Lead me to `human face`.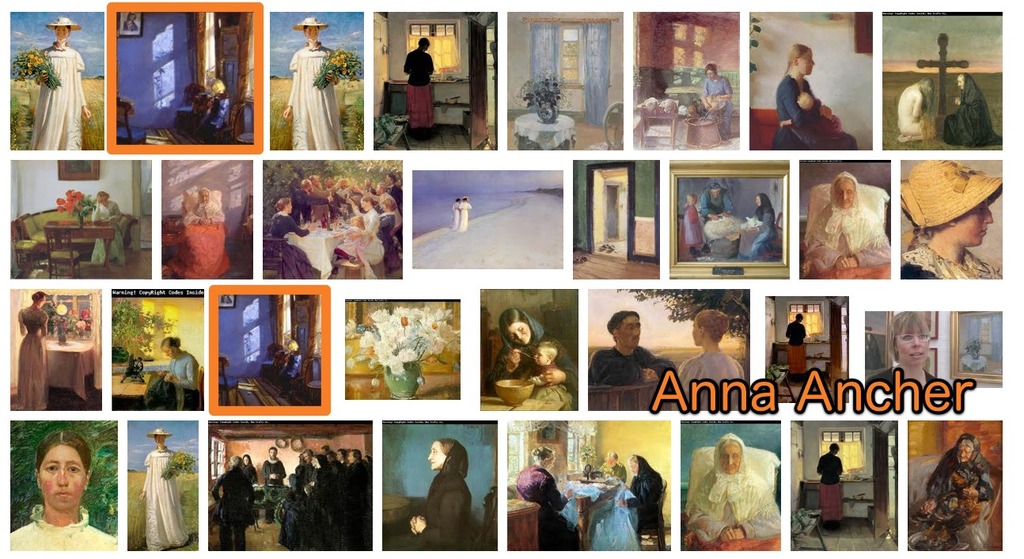
Lead to box=[532, 348, 548, 363].
